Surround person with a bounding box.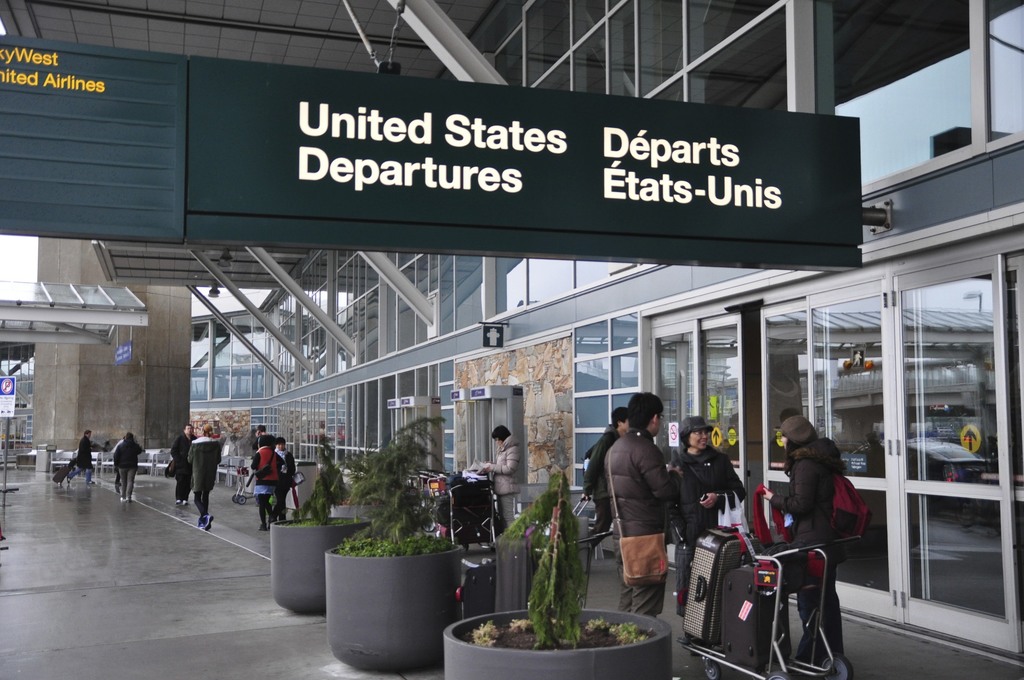
[left=583, top=401, right=628, bottom=558].
